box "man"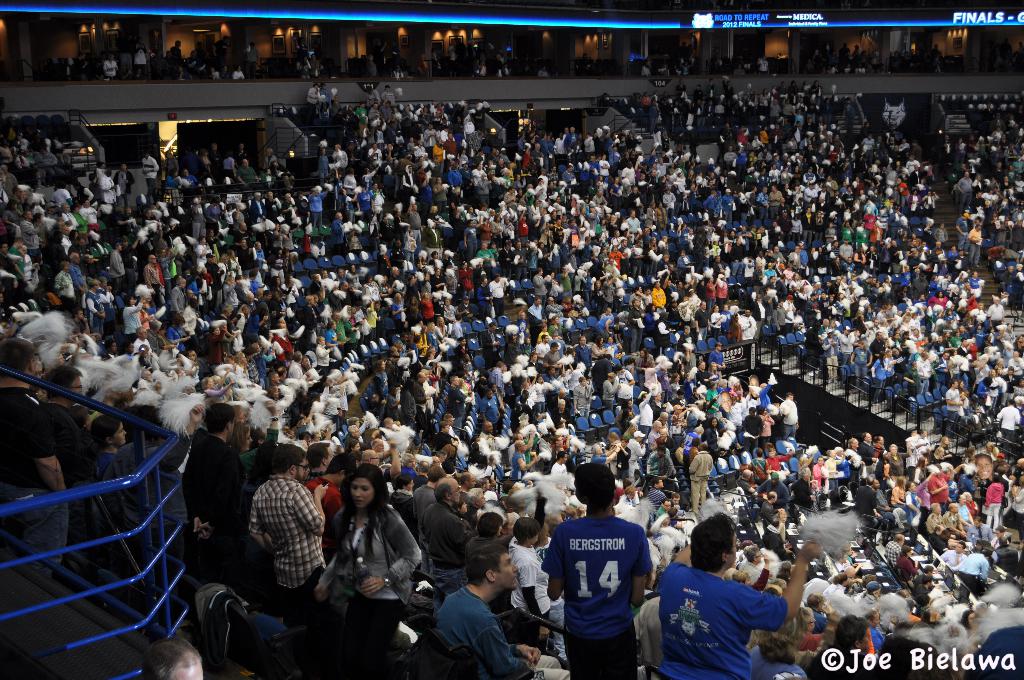
box(332, 212, 344, 251)
